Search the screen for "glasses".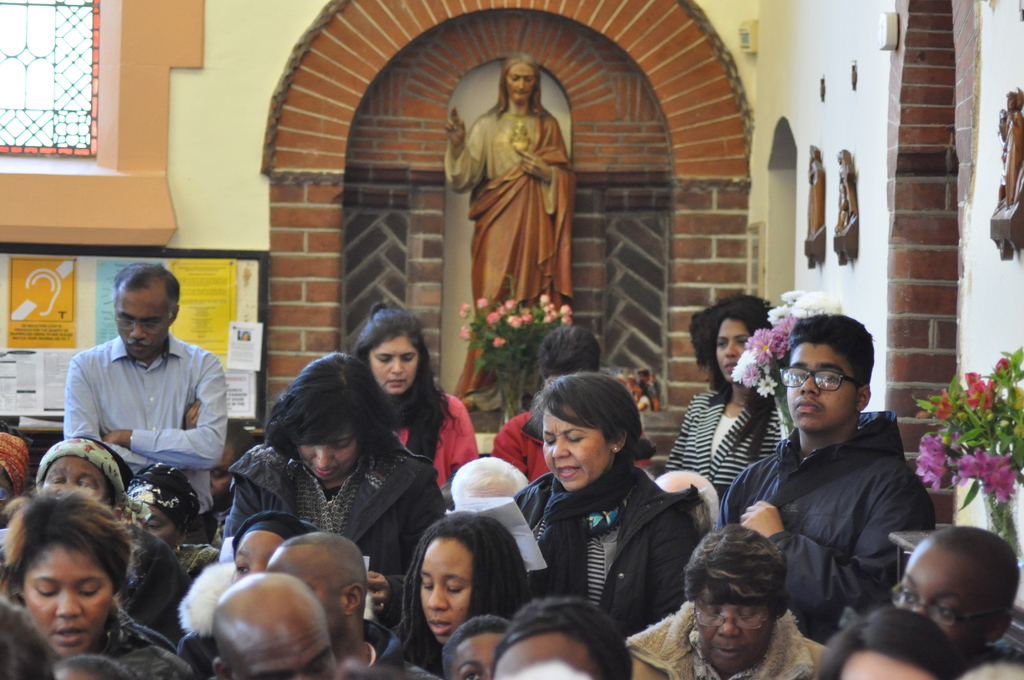
Found at box=[884, 575, 1020, 633].
